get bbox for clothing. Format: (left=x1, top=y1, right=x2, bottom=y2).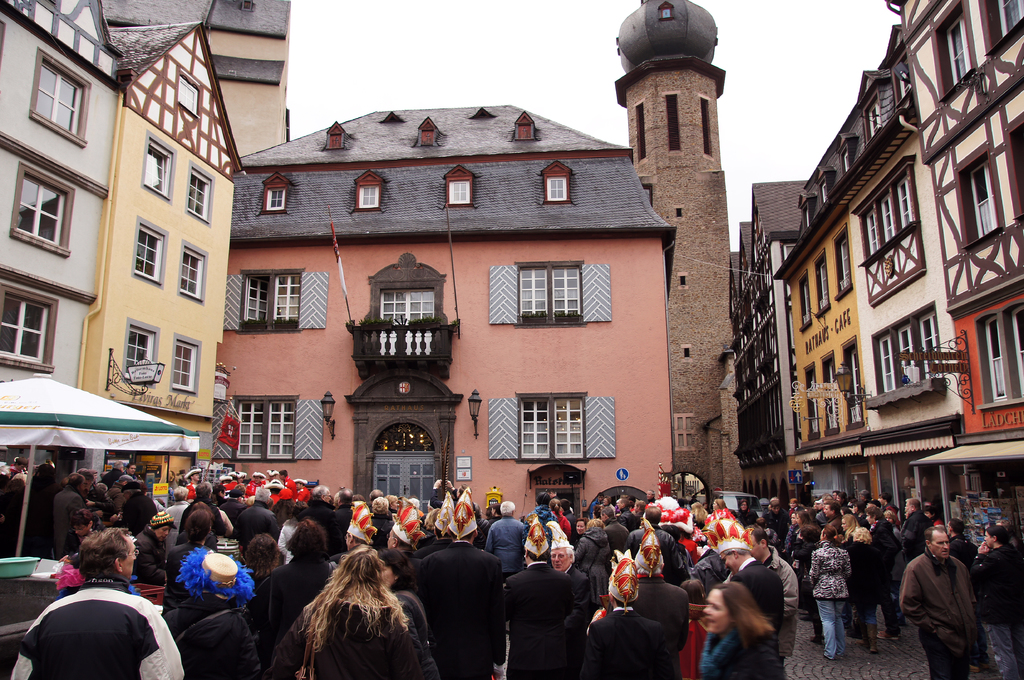
(left=127, top=474, right=137, bottom=482).
